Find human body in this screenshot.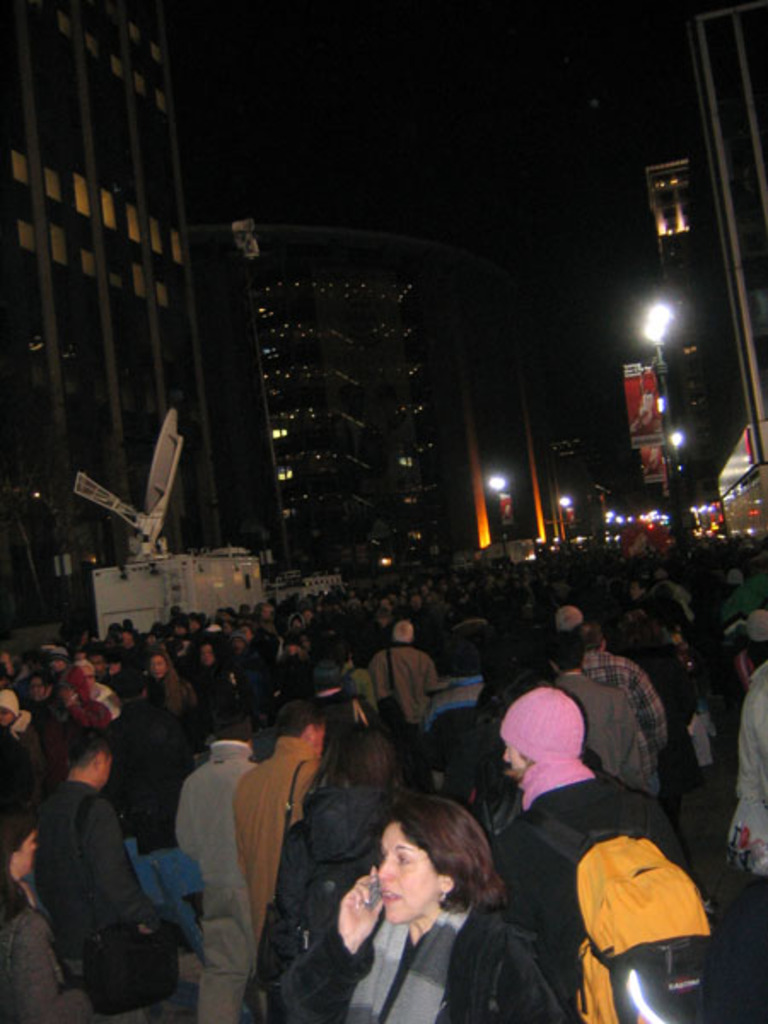
The bounding box for human body is Rect(114, 667, 188, 734).
